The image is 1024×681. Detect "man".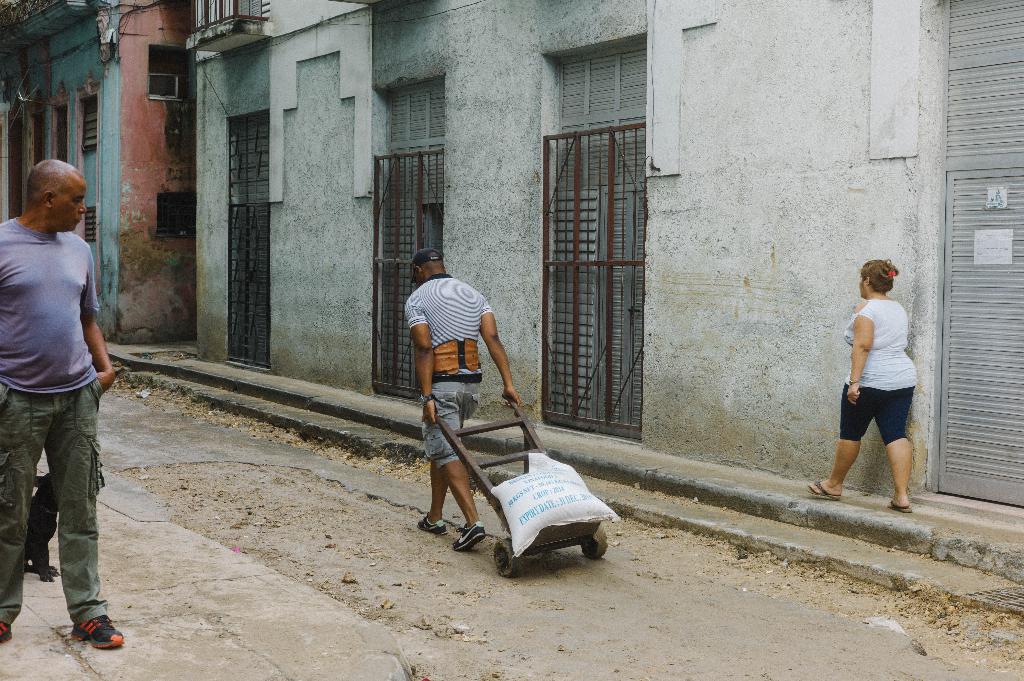
Detection: [x1=3, y1=136, x2=127, y2=652].
